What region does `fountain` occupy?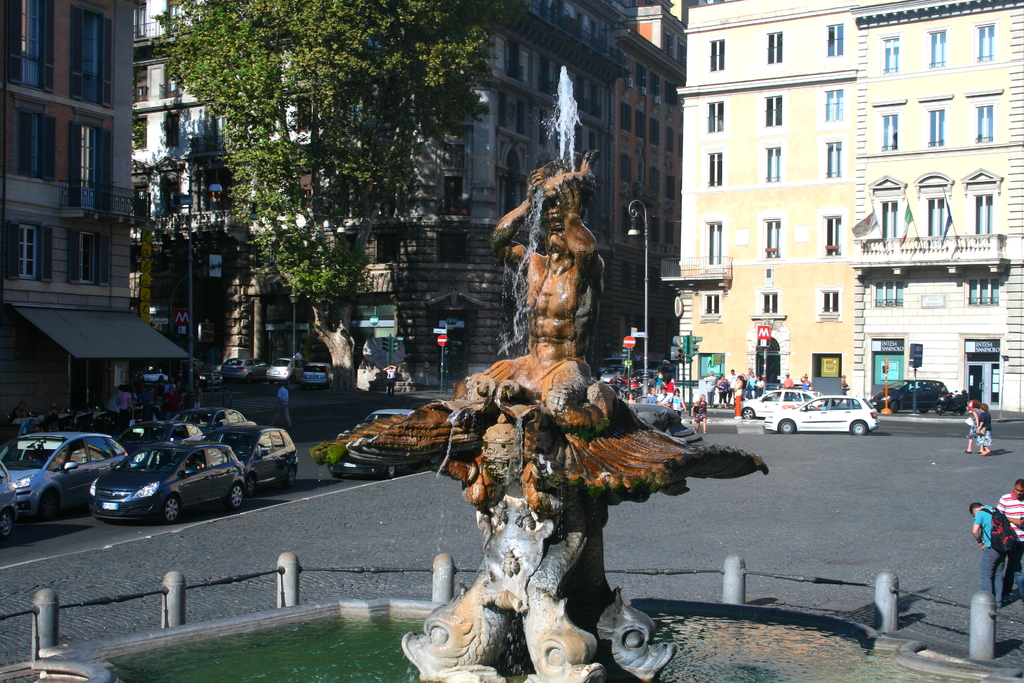
308:65:749:675.
